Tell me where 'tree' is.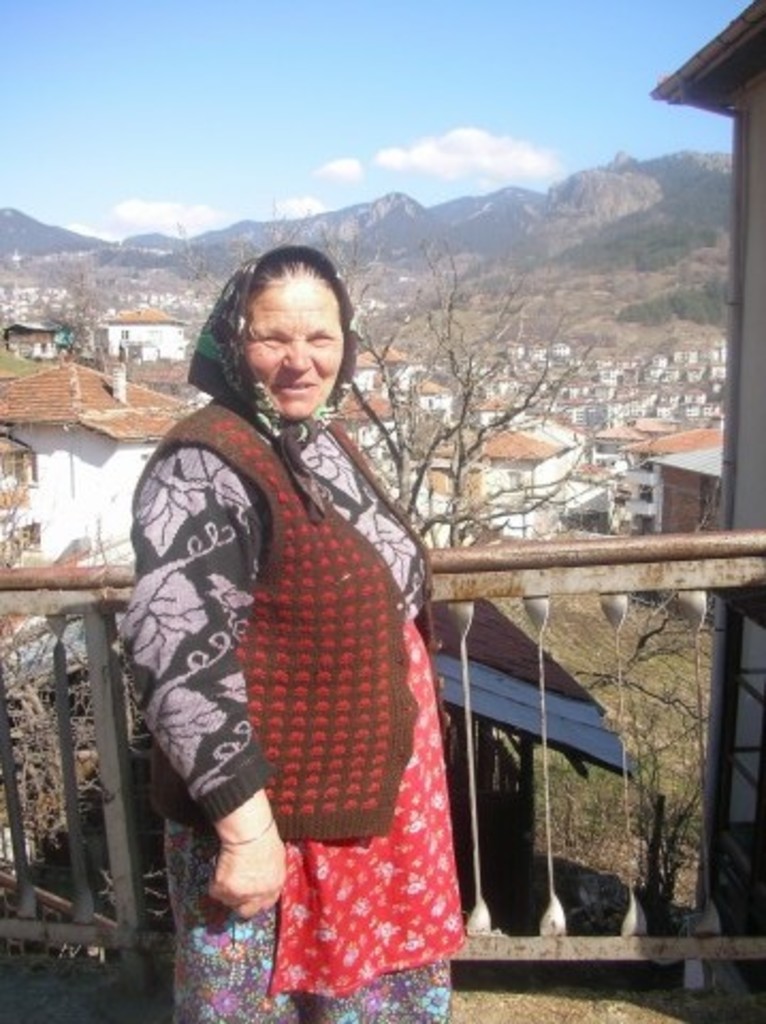
'tree' is at 472, 503, 736, 947.
